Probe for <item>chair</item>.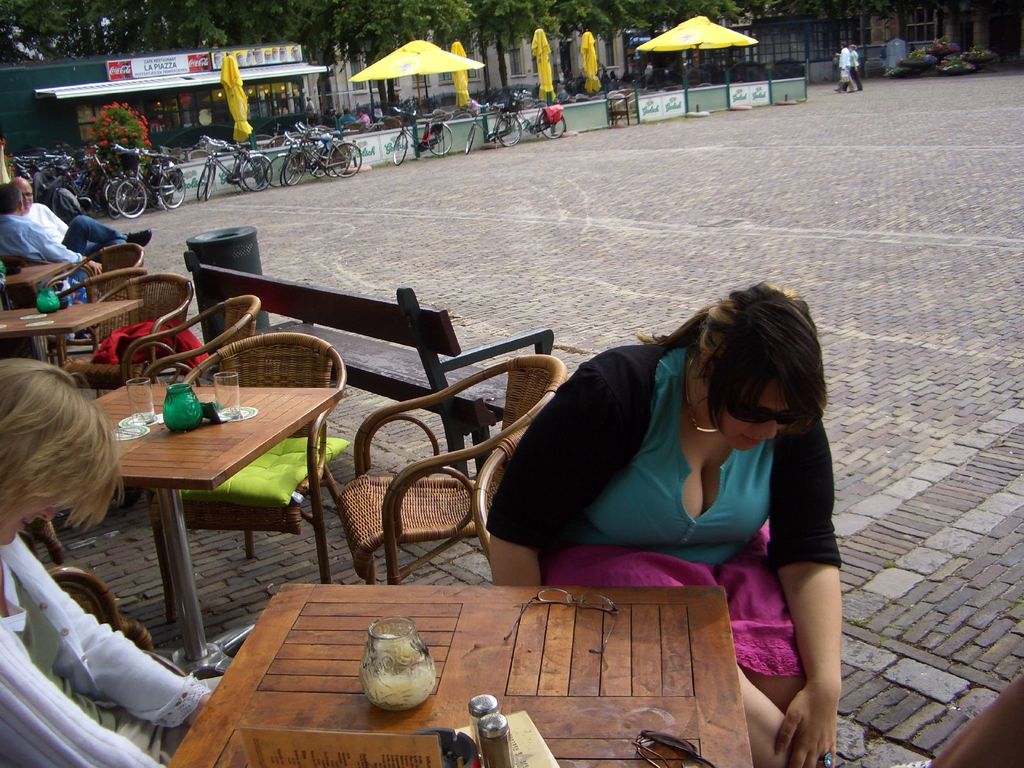
Probe result: bbox(301, 282, 582, 611).
